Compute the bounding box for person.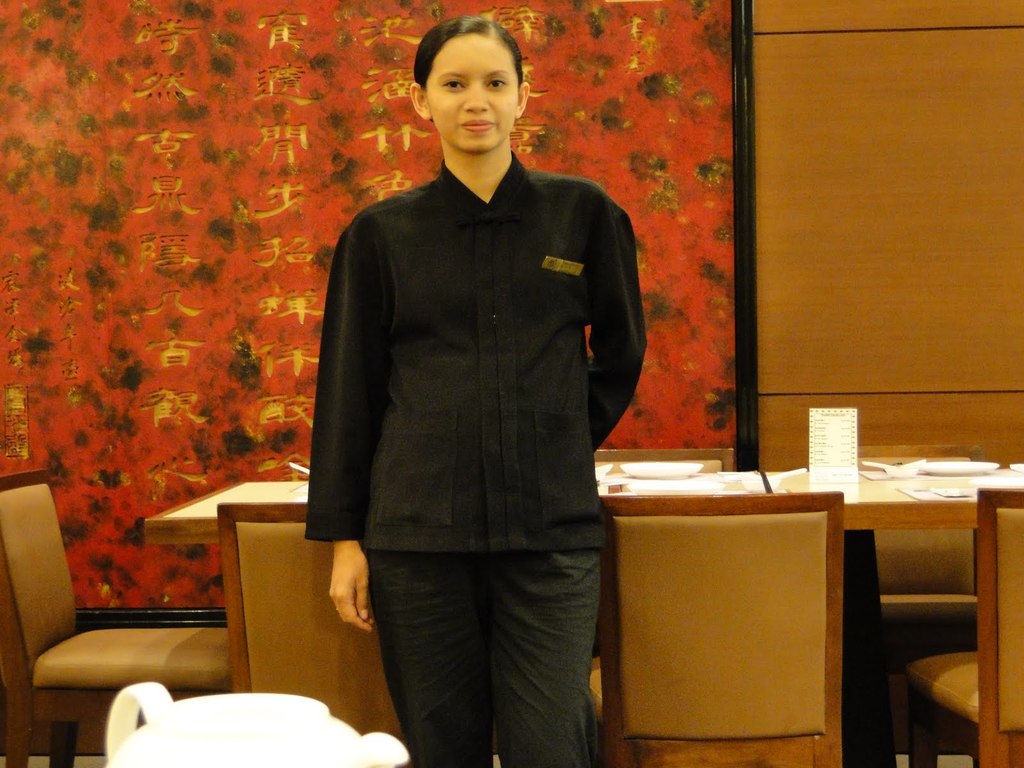
bbox(303, 12, 649, 767).
